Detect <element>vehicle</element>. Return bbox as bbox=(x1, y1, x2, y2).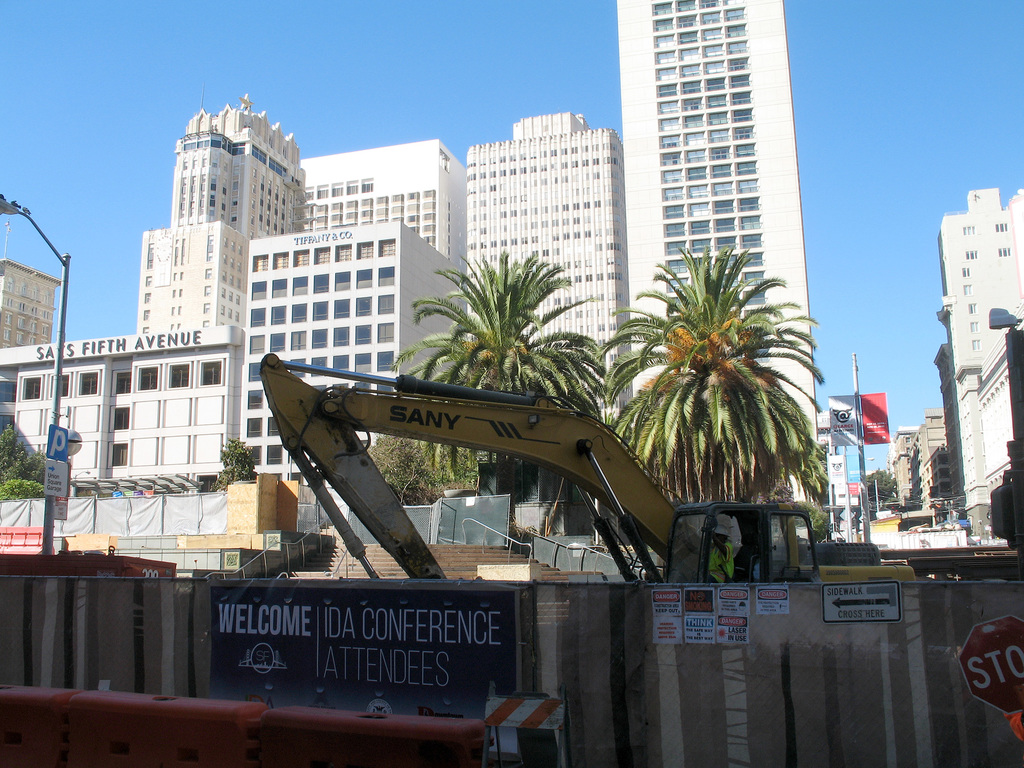
bbox=(251, 369, 915, 582).
